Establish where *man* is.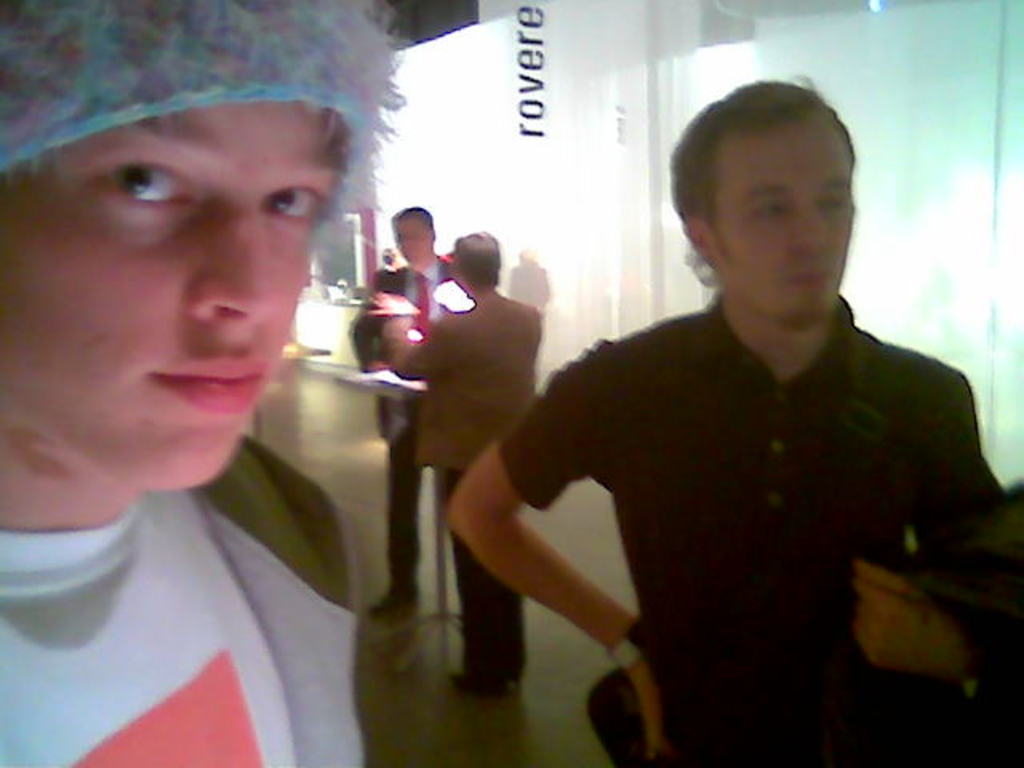
Established at <bbox>382, 227, 541, 680</bbox>.
